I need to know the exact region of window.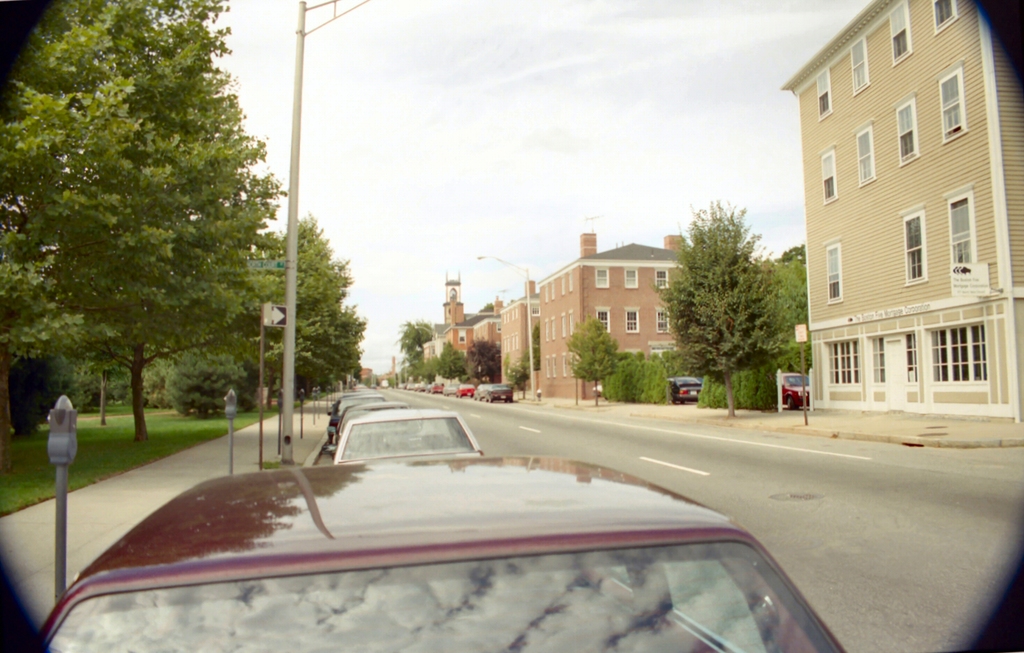
Region: Rect(594, 266, 611, 289).
